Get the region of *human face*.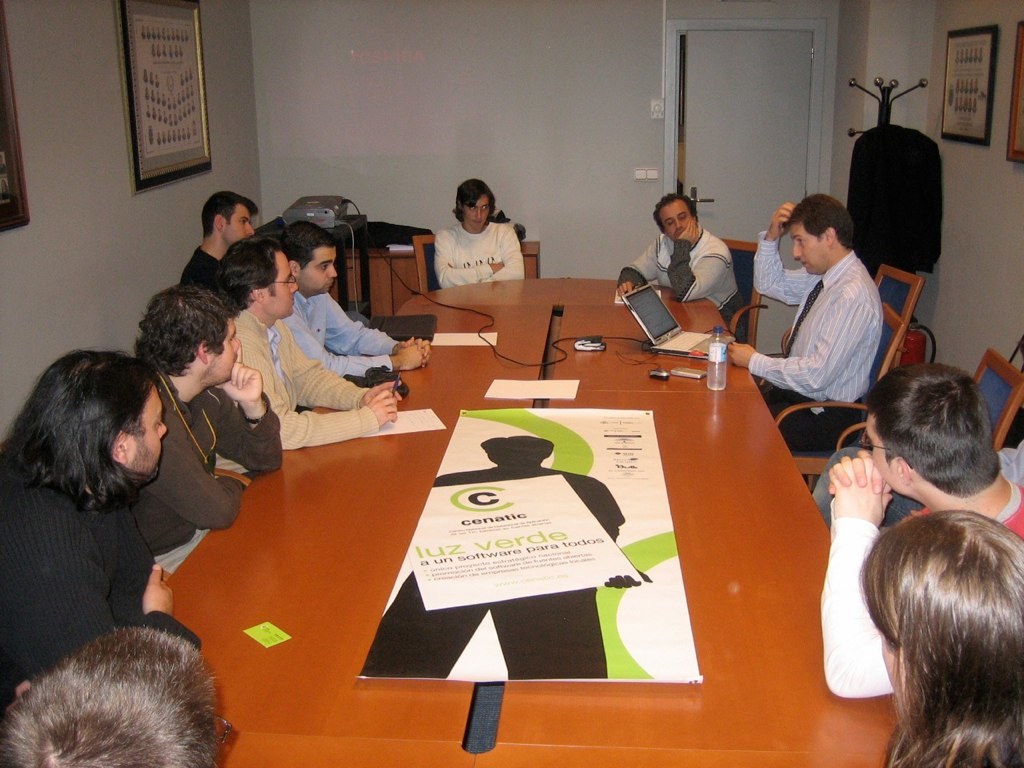
267/249/297/313.
